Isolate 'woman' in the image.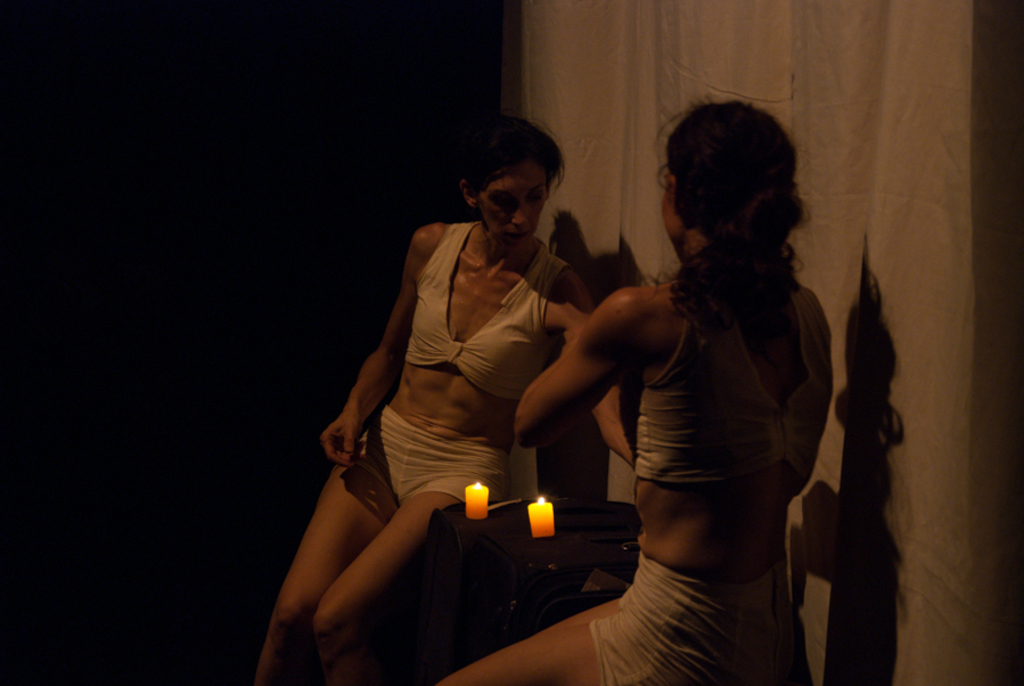
Isolated region: locate(495, 84, 855, 671).
